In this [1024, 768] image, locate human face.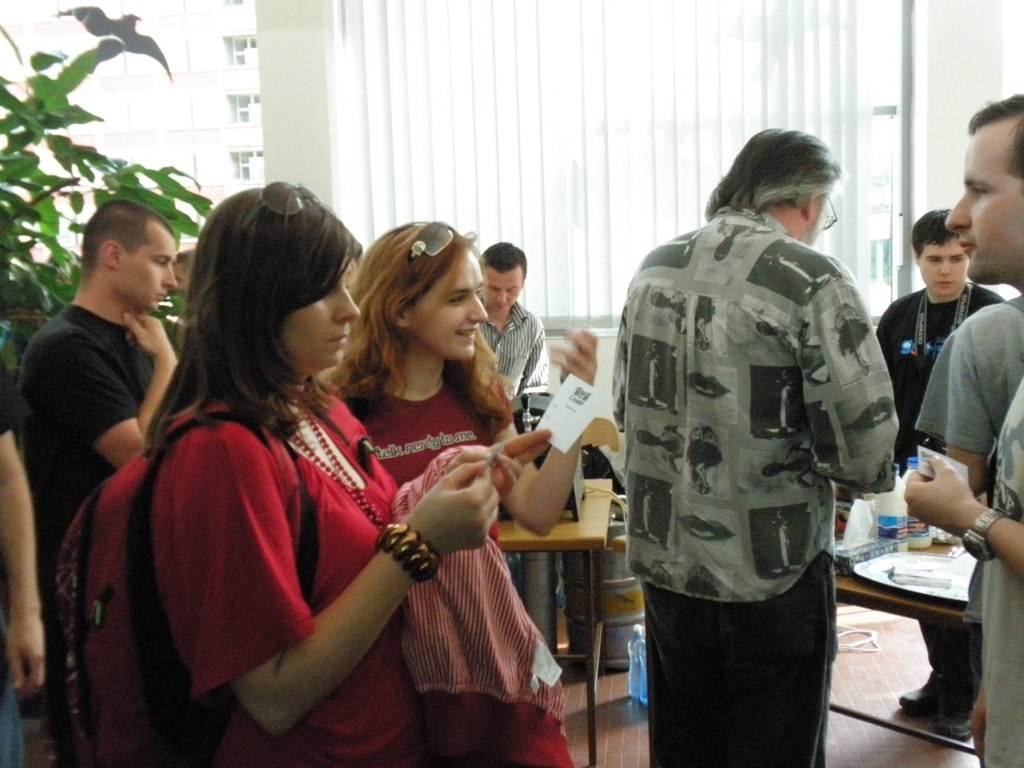
Bounding box: 410 247 493 358.
